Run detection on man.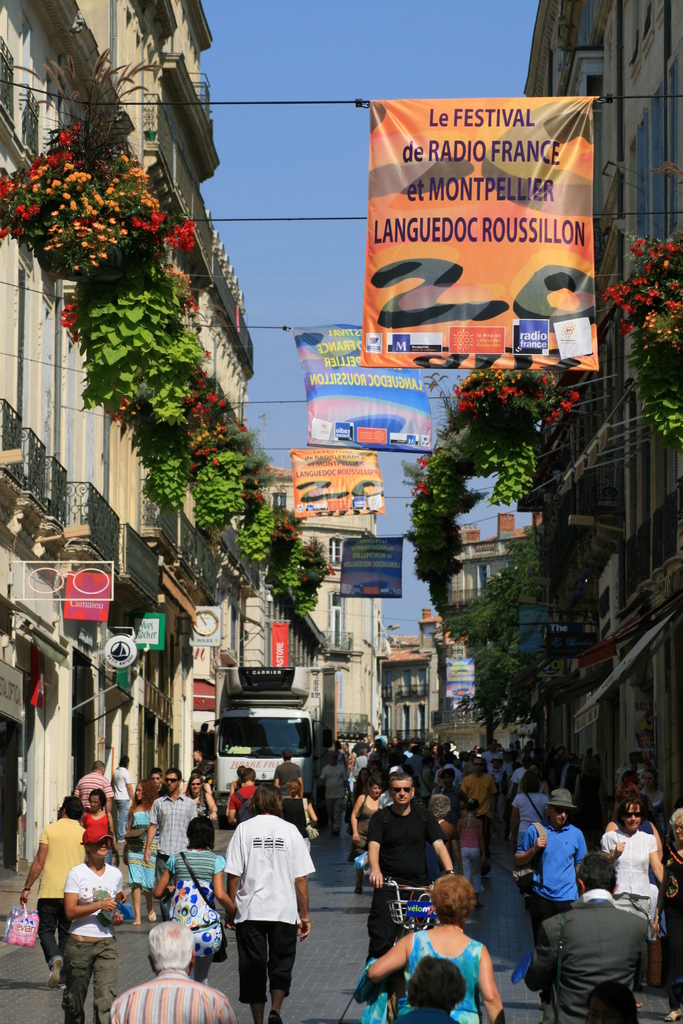
Result: 518,785,581,951.
